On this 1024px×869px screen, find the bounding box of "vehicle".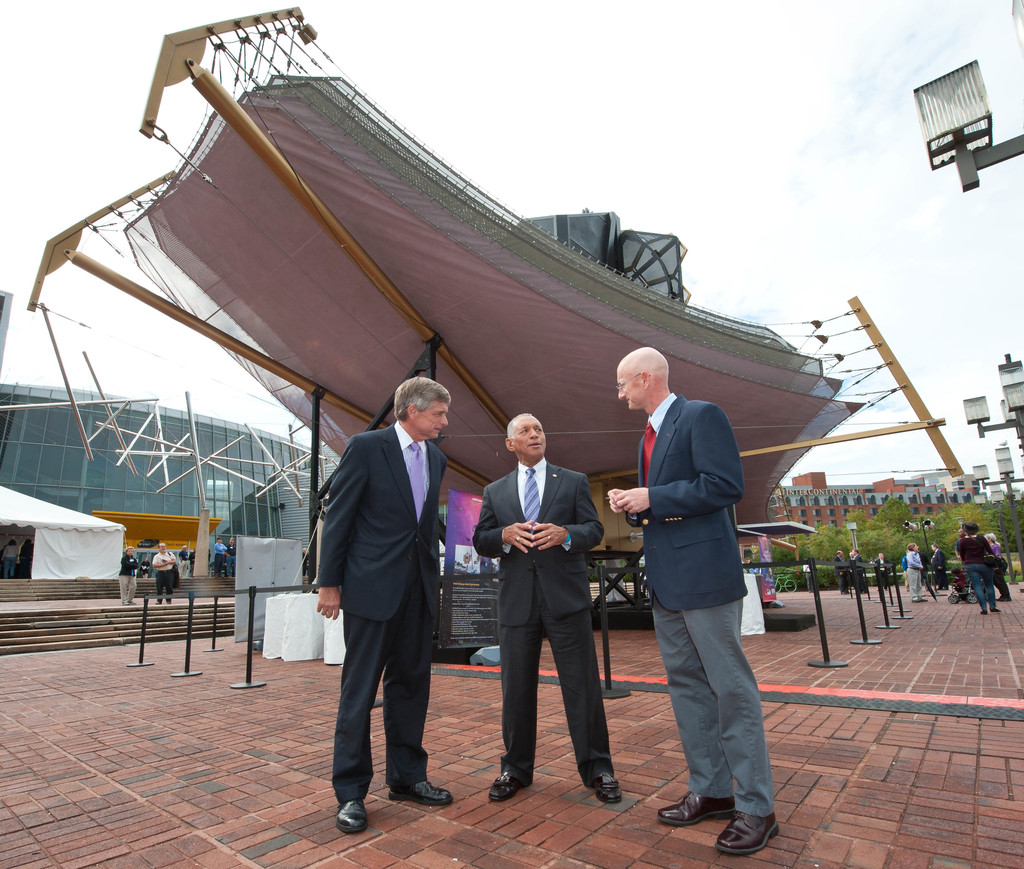
Bounding box: detection(58, 31, 836, 657).
